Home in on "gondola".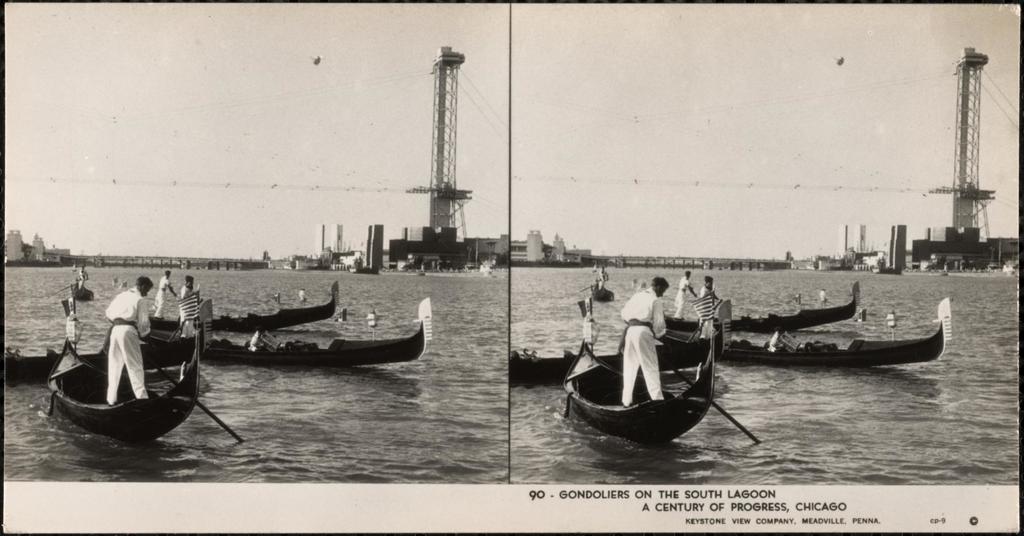
Homed in at box=[555, 289, 717, 450].
